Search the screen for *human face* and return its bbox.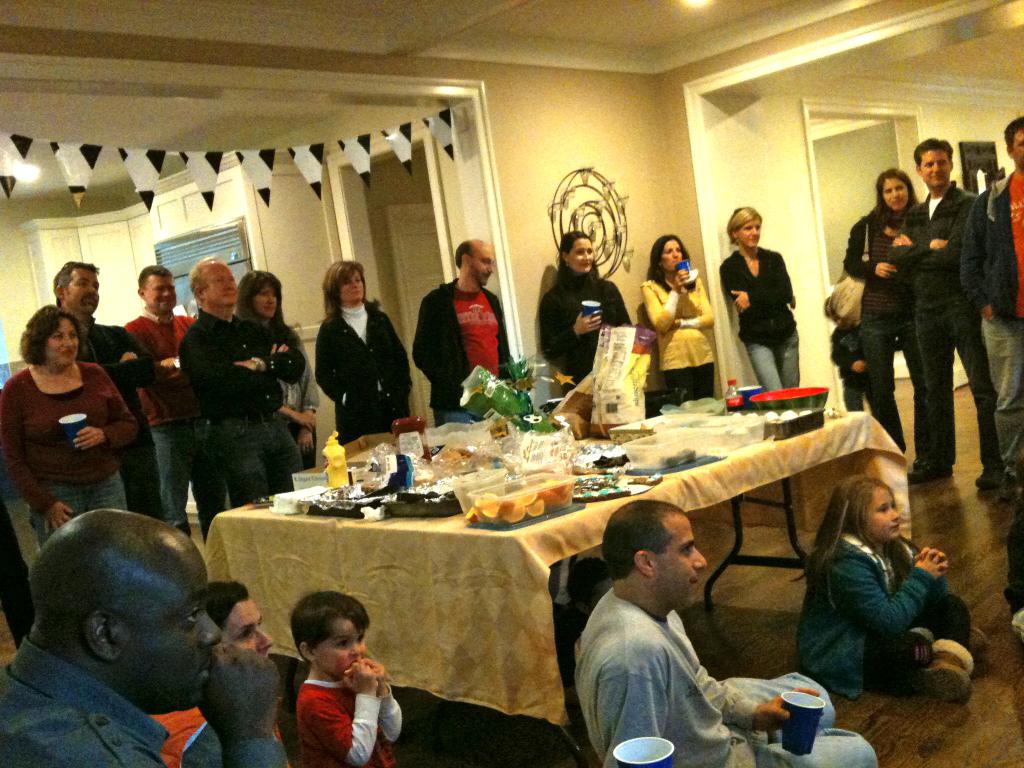
Found: 251:282:280:315.
